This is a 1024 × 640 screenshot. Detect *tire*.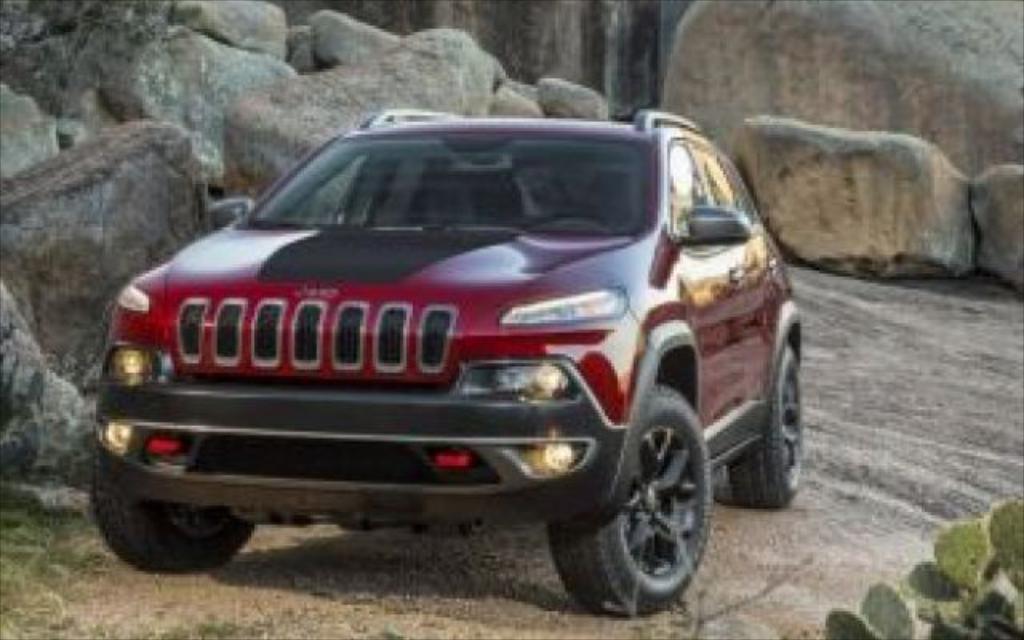
BBox(86, 451, 253, 579).
